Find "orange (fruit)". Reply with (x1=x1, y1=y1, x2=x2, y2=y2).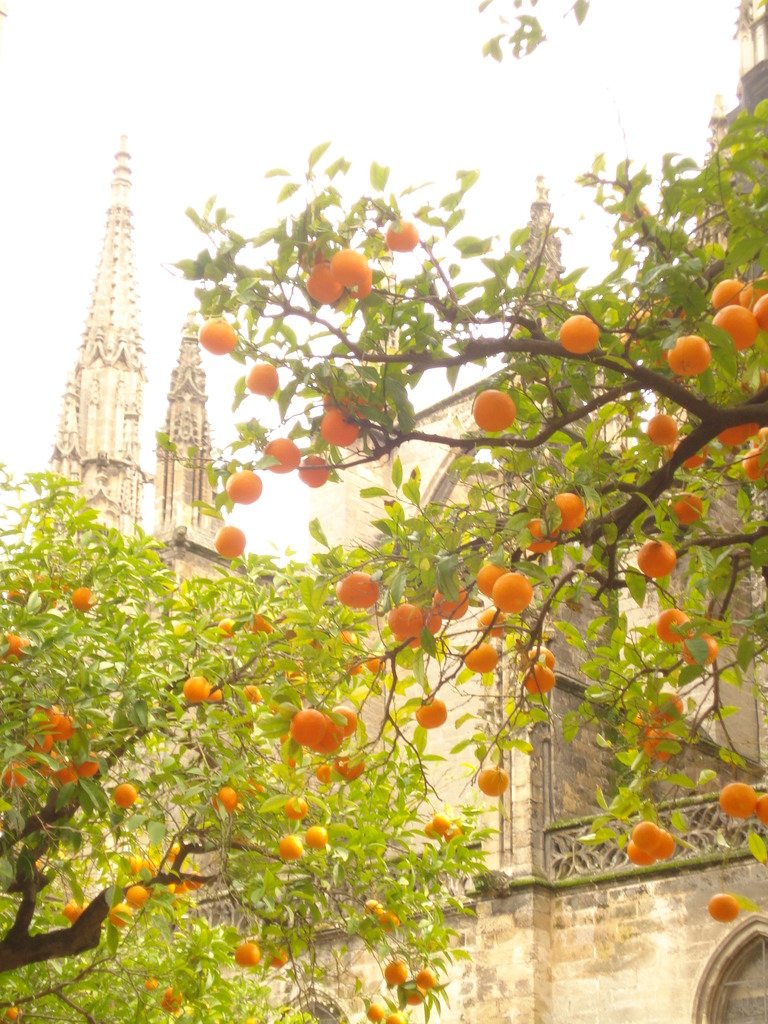
(x1=234, y1=939, x2=265, y2=972).
